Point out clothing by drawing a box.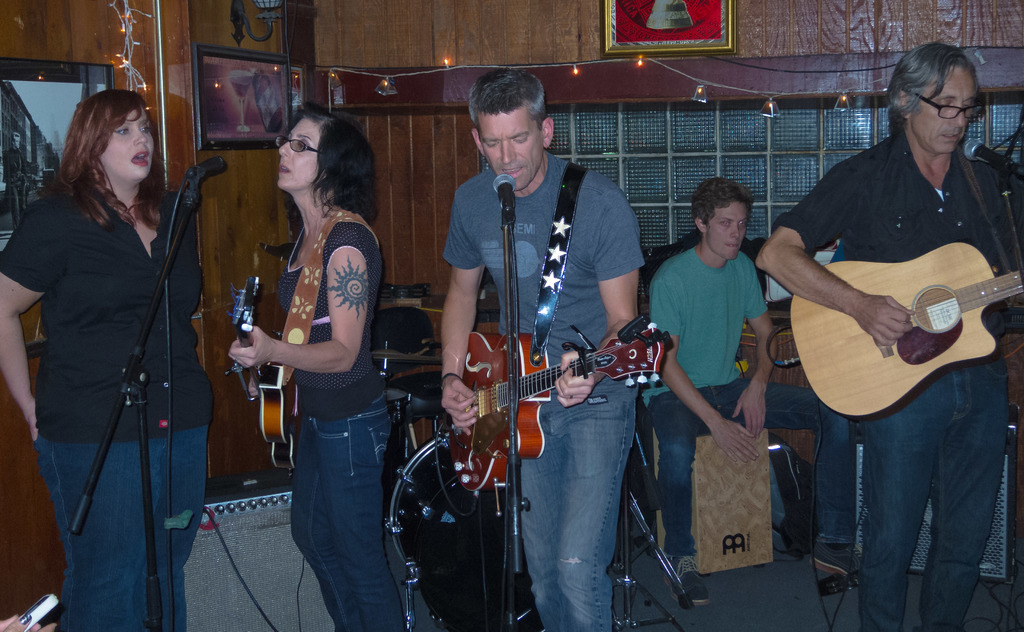
bbox=(643, 240, 767, 562).
